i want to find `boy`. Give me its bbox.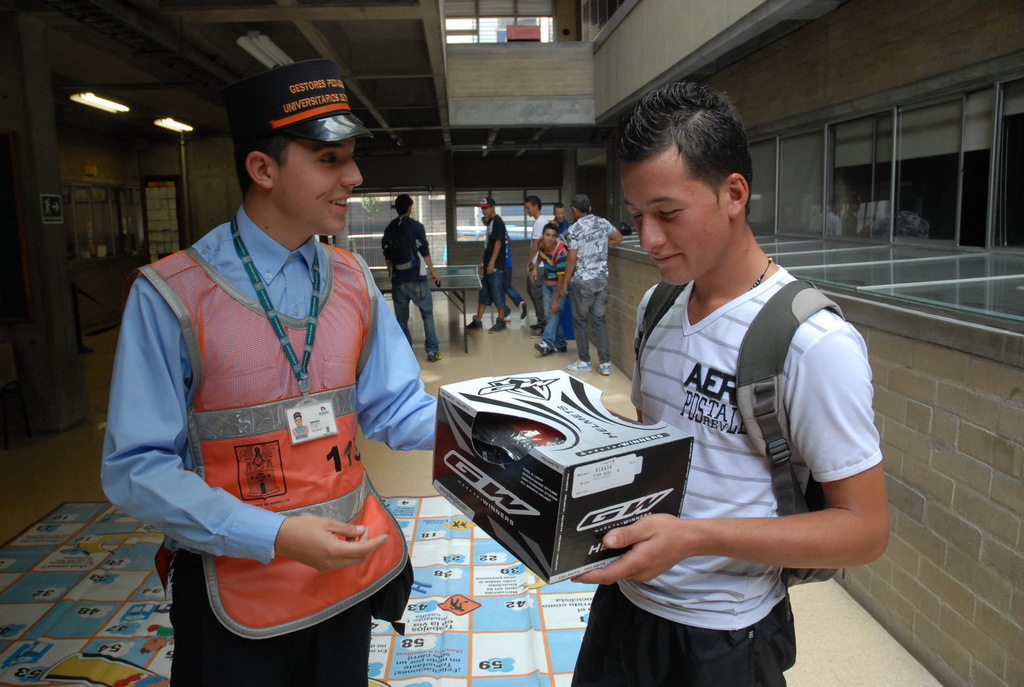
(557,193,621,375).
